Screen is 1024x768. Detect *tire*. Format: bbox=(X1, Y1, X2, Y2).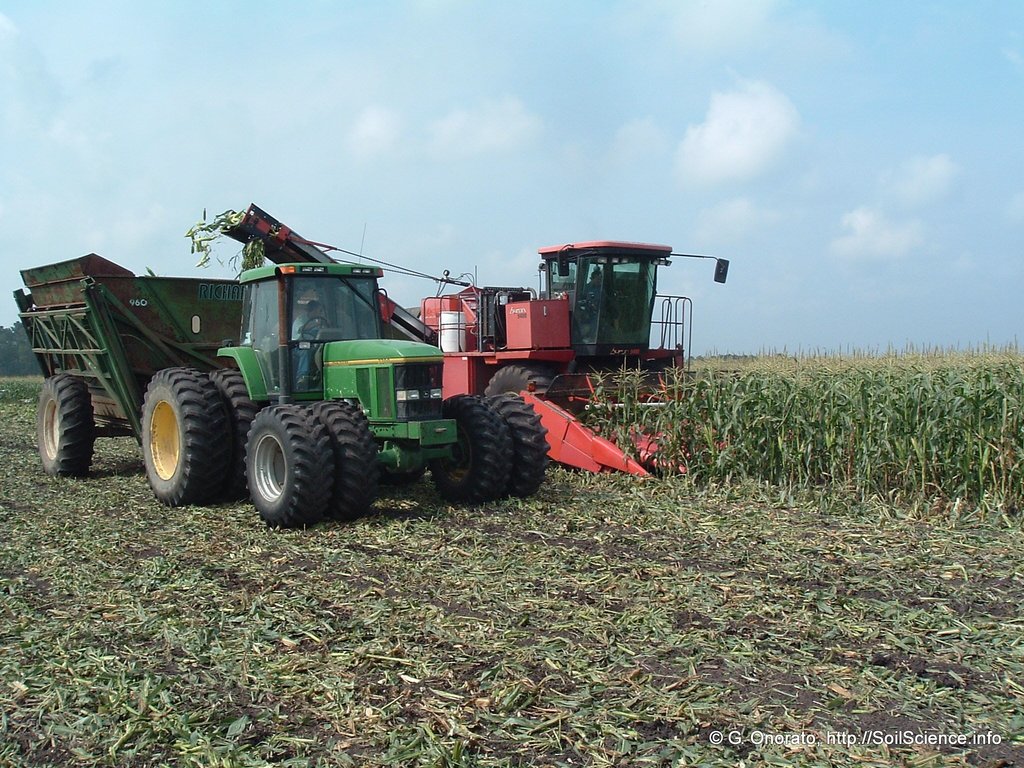
bbox=(483, 365, 561, 404).
